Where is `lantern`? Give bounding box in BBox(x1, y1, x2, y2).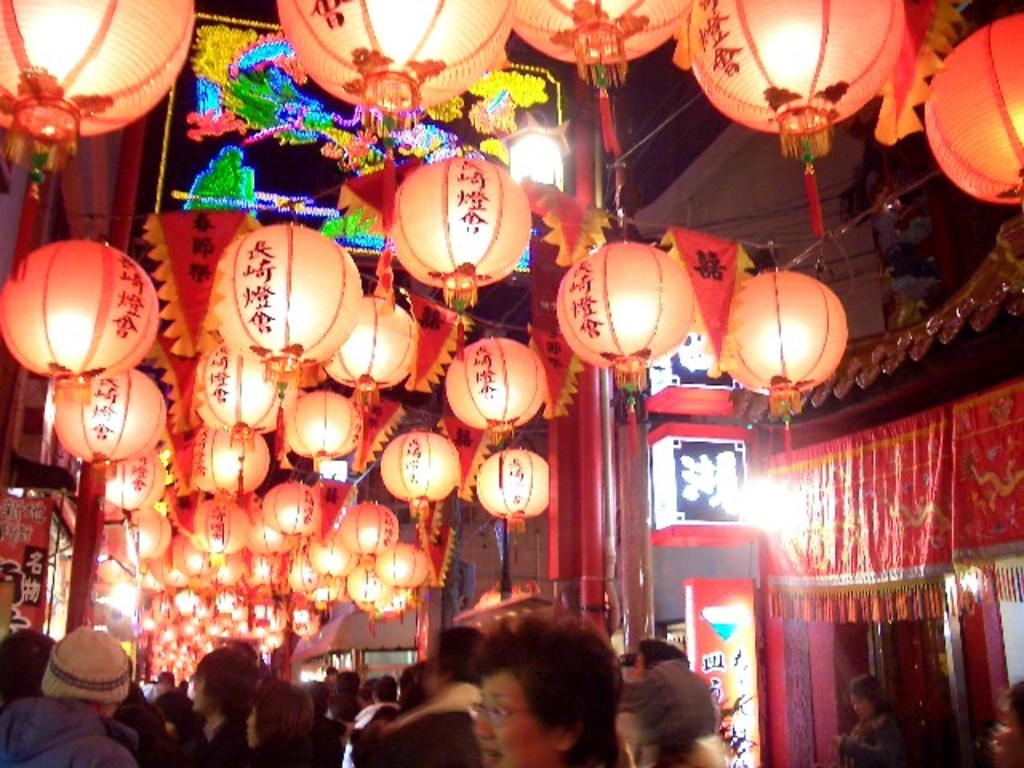
BBox(720, 259, 845, 458).
